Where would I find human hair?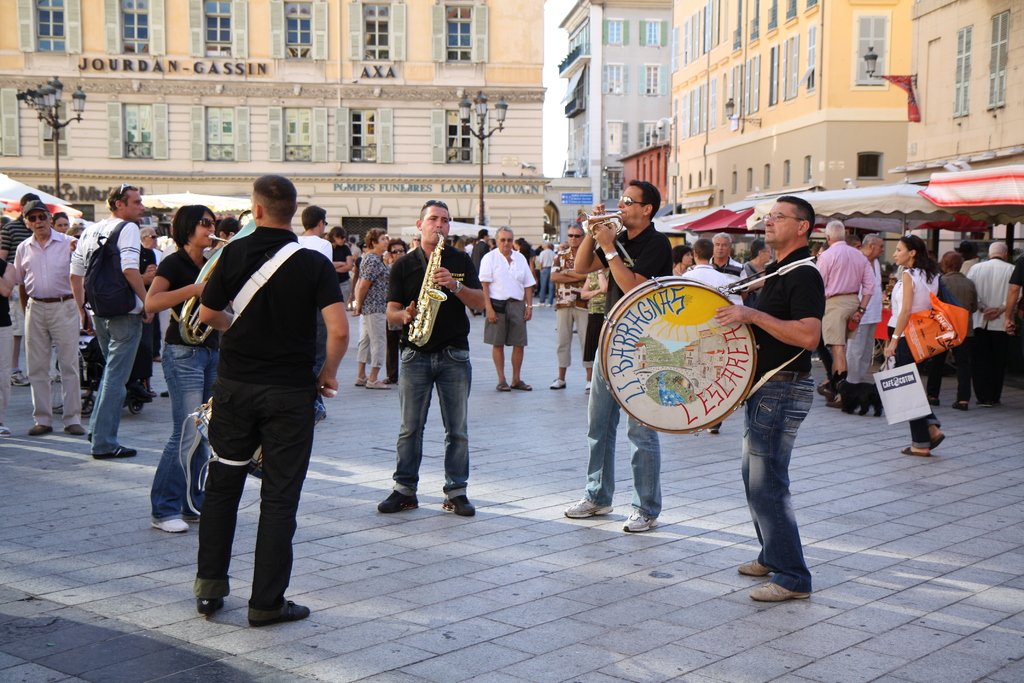
At Rect(349, 237, 357, 243).
